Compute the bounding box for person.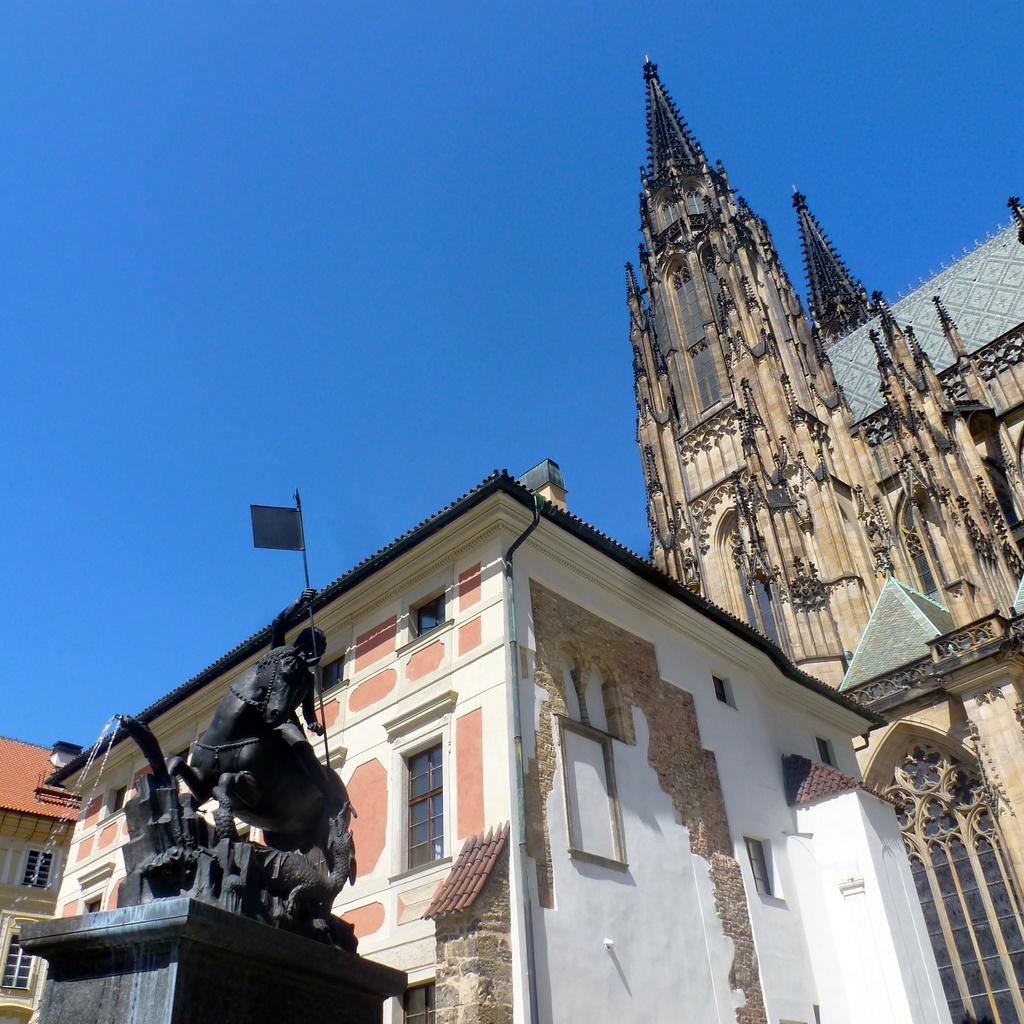
rect(273, 585, 344, 813).
